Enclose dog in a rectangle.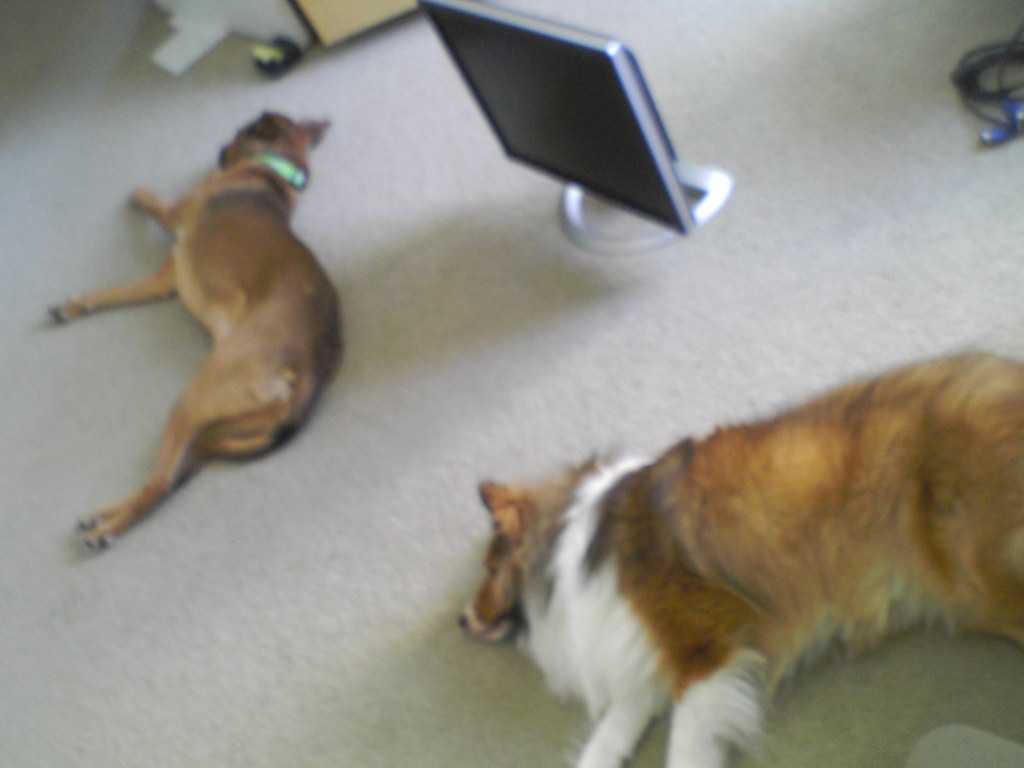
42,106,348,555.
